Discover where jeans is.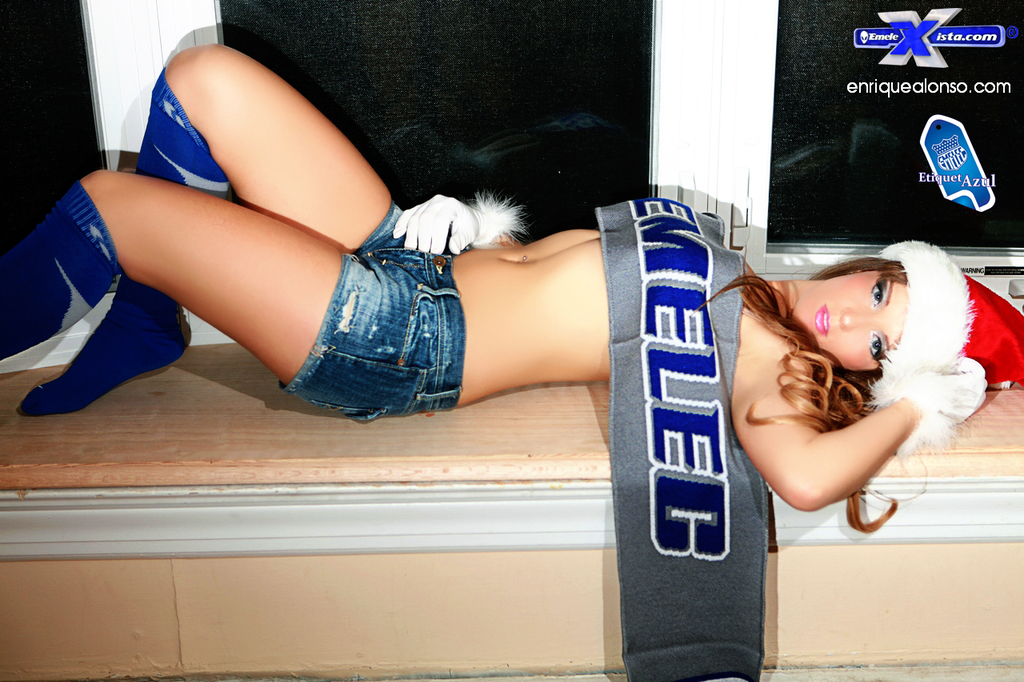
Discovered at bbox(290, 211, 467, 413).
